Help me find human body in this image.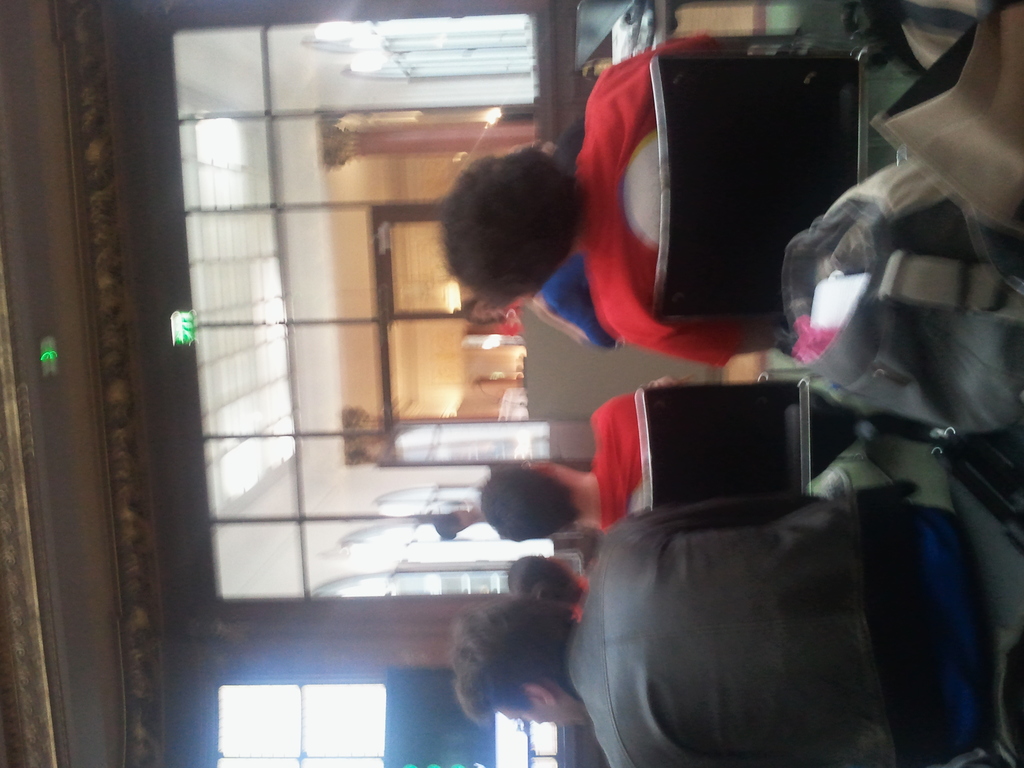
Found it: box=[602, 344, 776, 533].
